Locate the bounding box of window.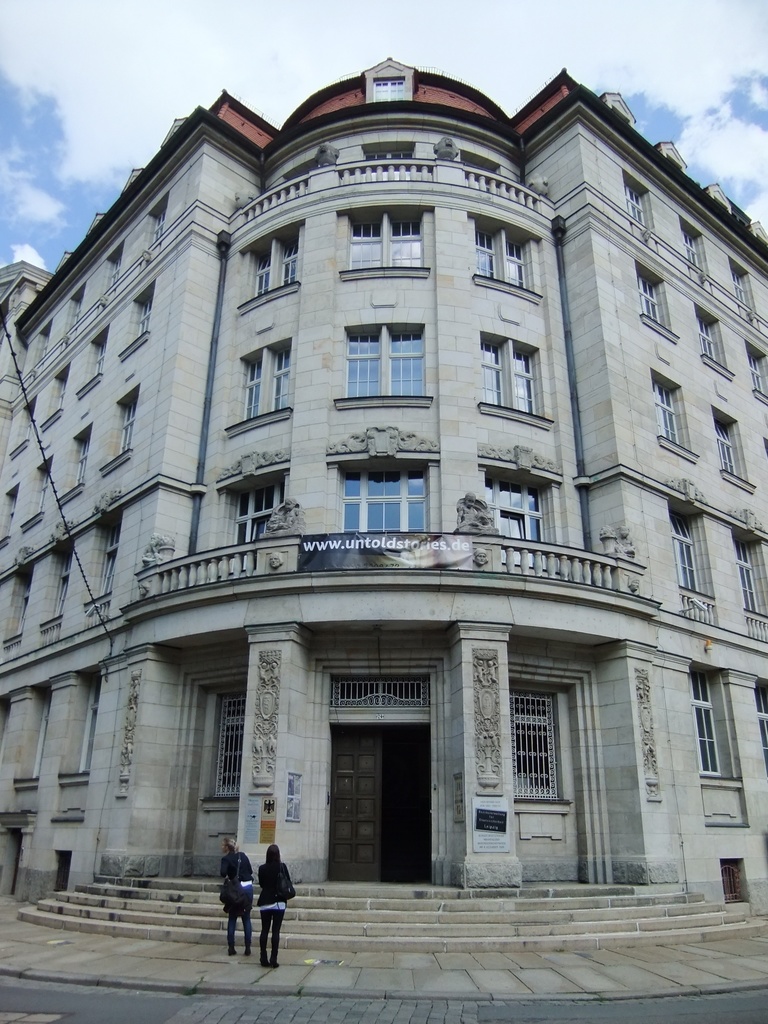
Bounding box: bbox=[123, 282, 150, 360].
